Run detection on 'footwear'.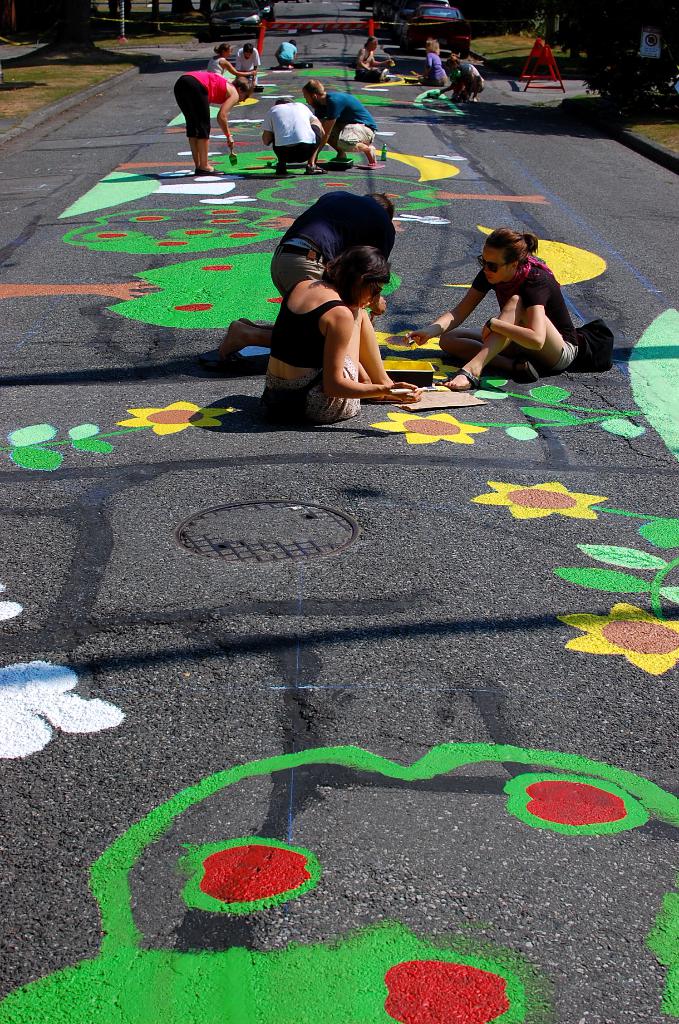
Result: {"left": 523, "top": 360, "right": 539, "bottom": 381}.
